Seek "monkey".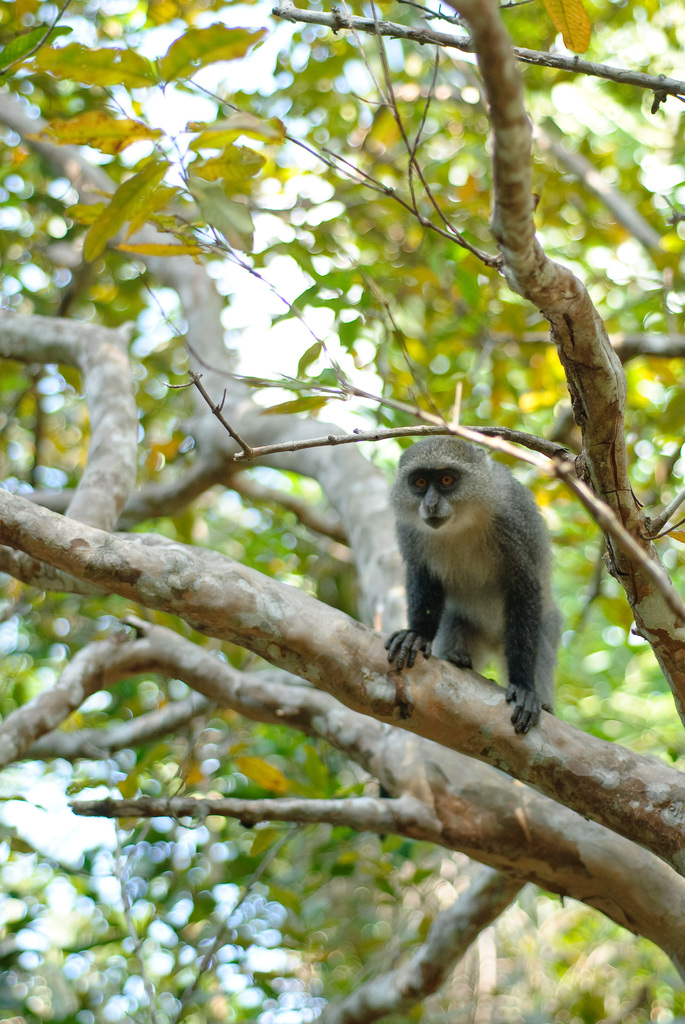
bbox=(386, 433, 567, 734).
